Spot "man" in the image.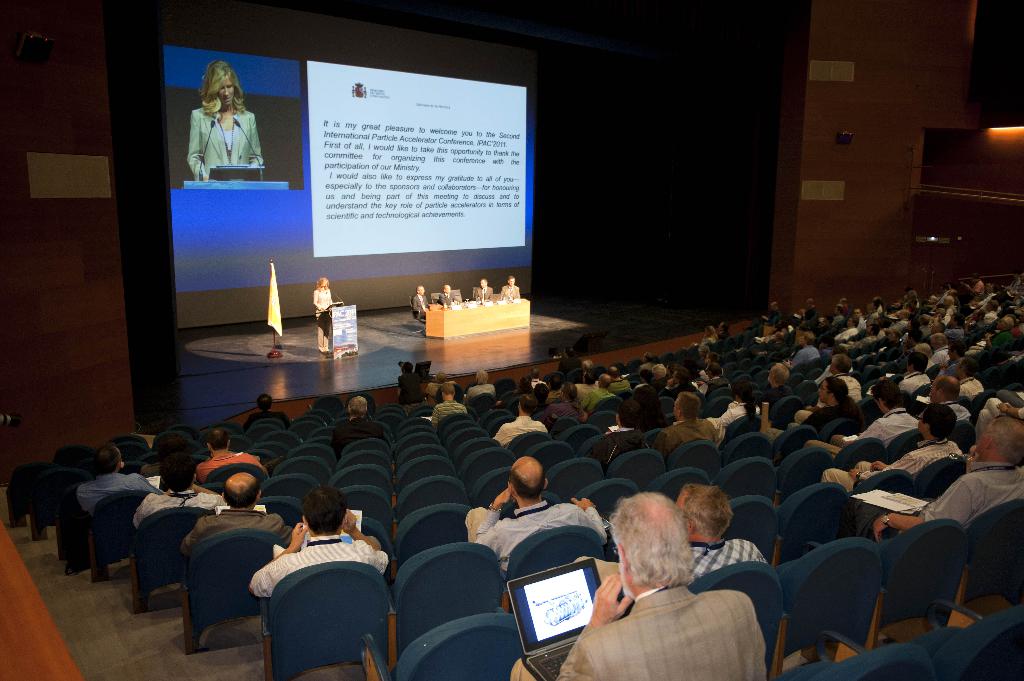
"man" found at (left=470, top=277, right=492, bottom=298).
